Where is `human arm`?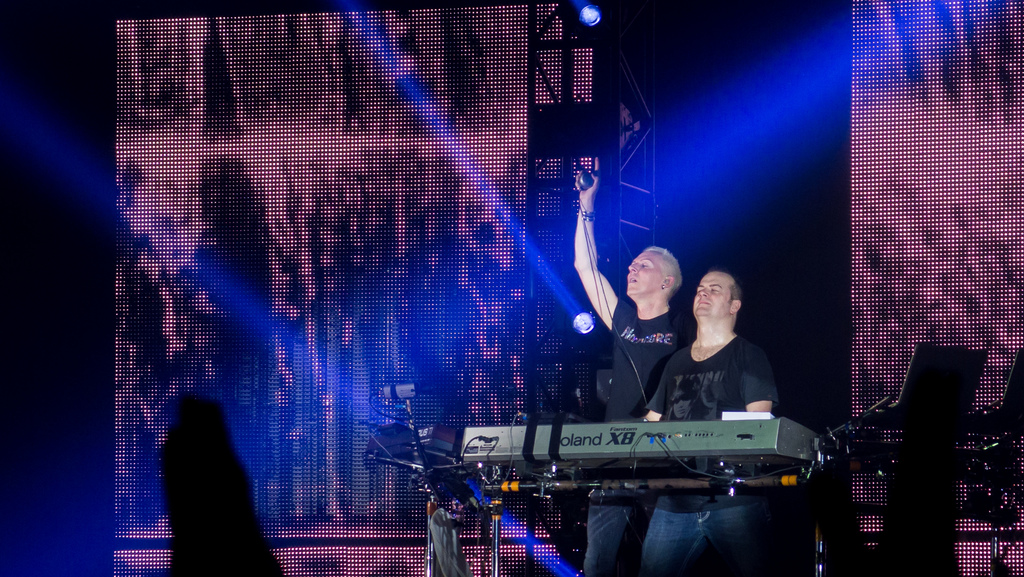
[744, 367, 772, 416].
